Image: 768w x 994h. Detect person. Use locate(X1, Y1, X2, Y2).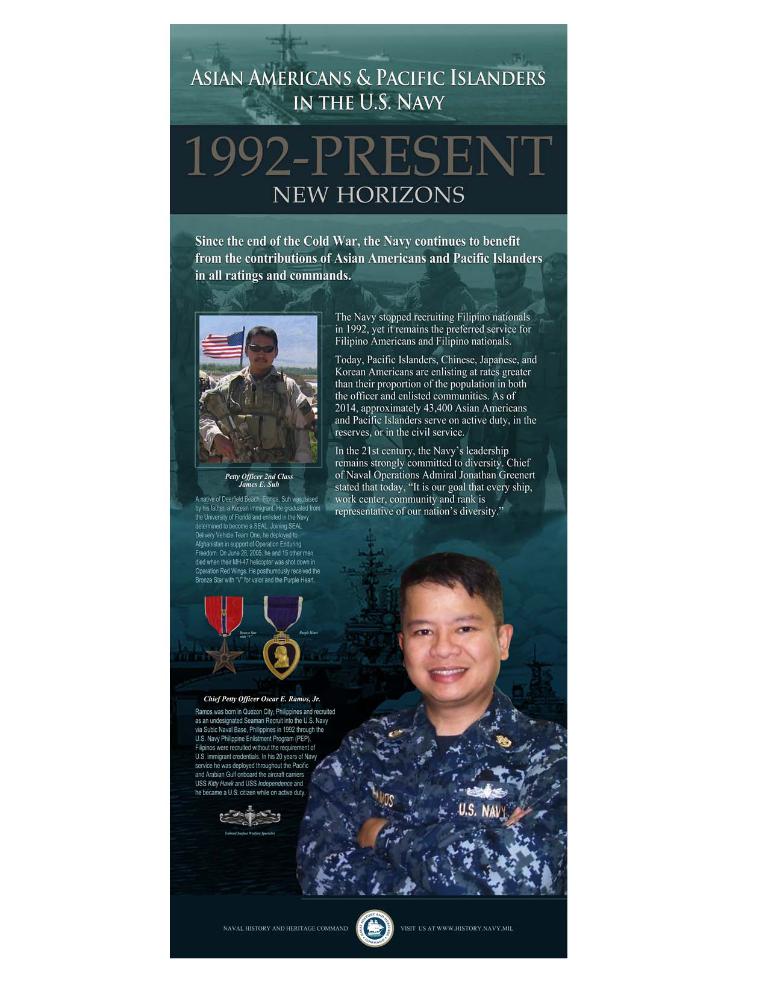
locate(189, 319, 313, 472).
